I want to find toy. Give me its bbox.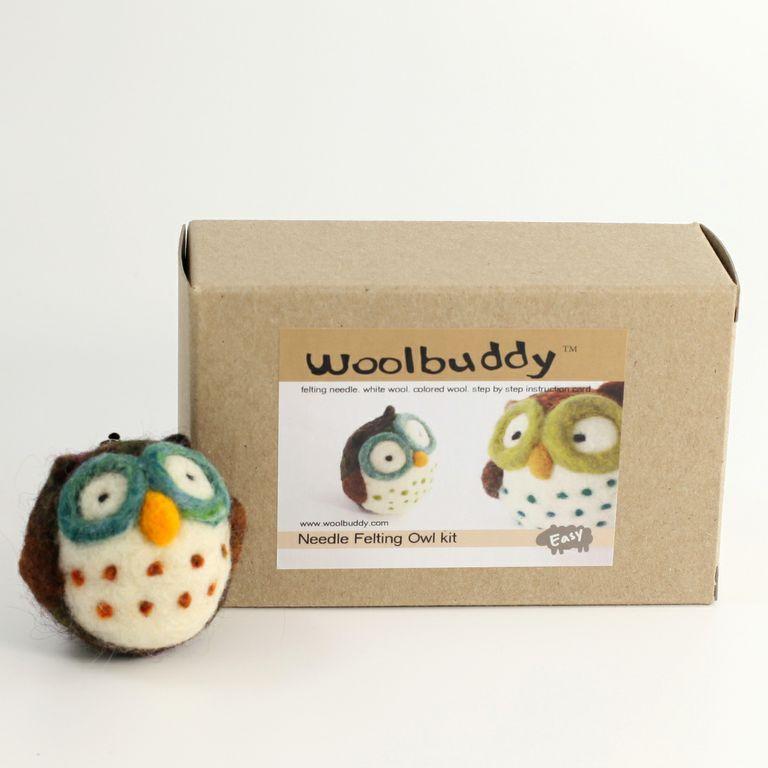
<bbox>4, 427, 253, 659</bbox>.
